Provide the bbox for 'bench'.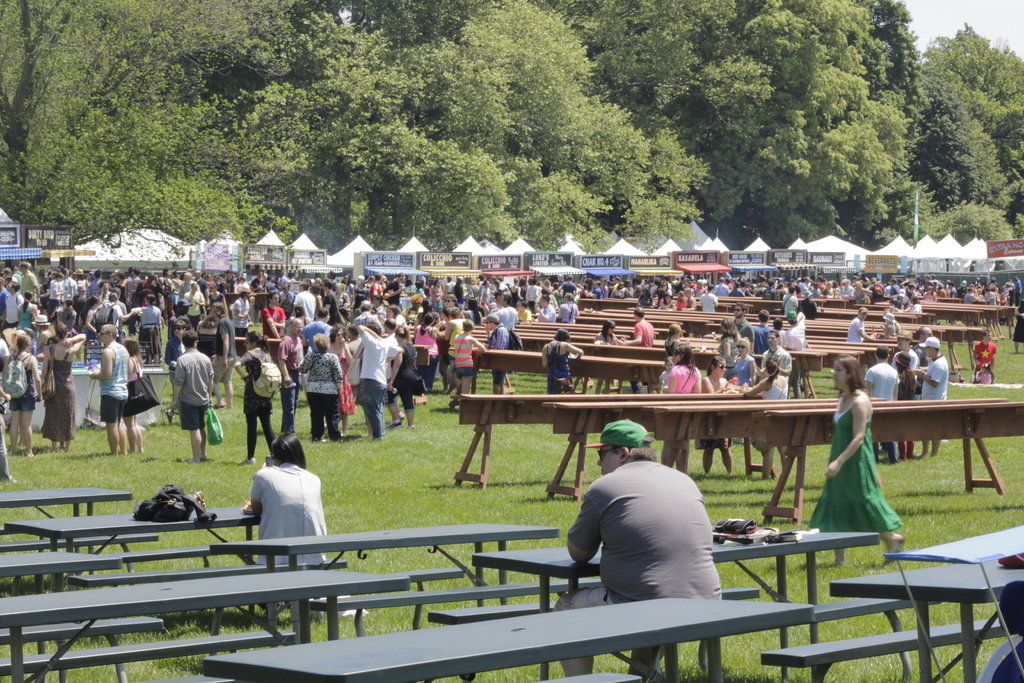
(747,400,1023,524).
